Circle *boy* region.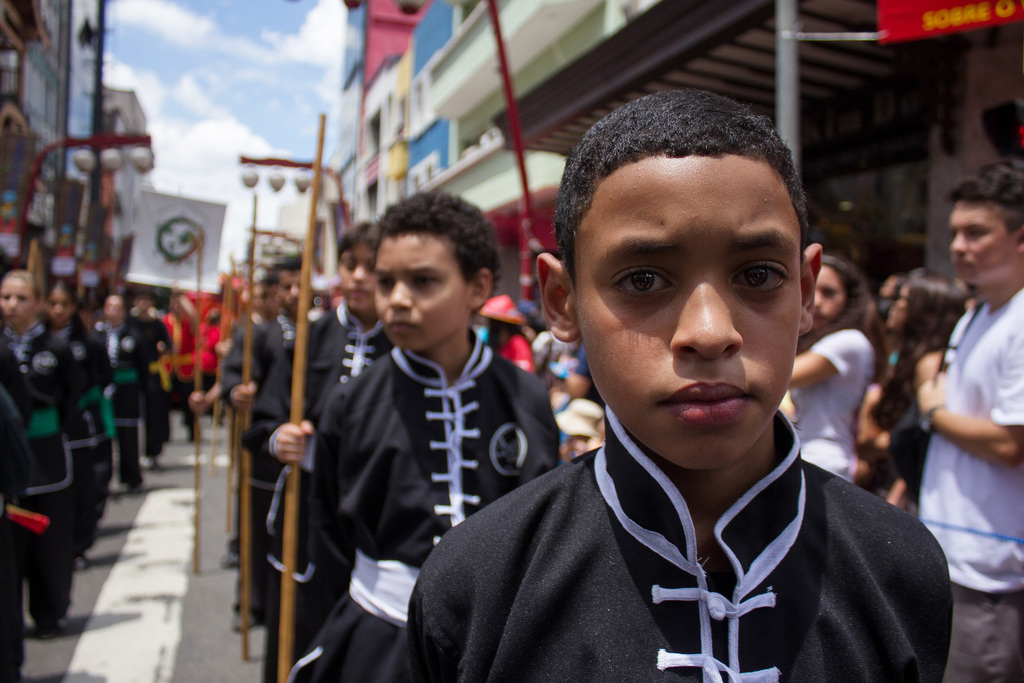
Region: bbox=[297, 192, 563, 666].
